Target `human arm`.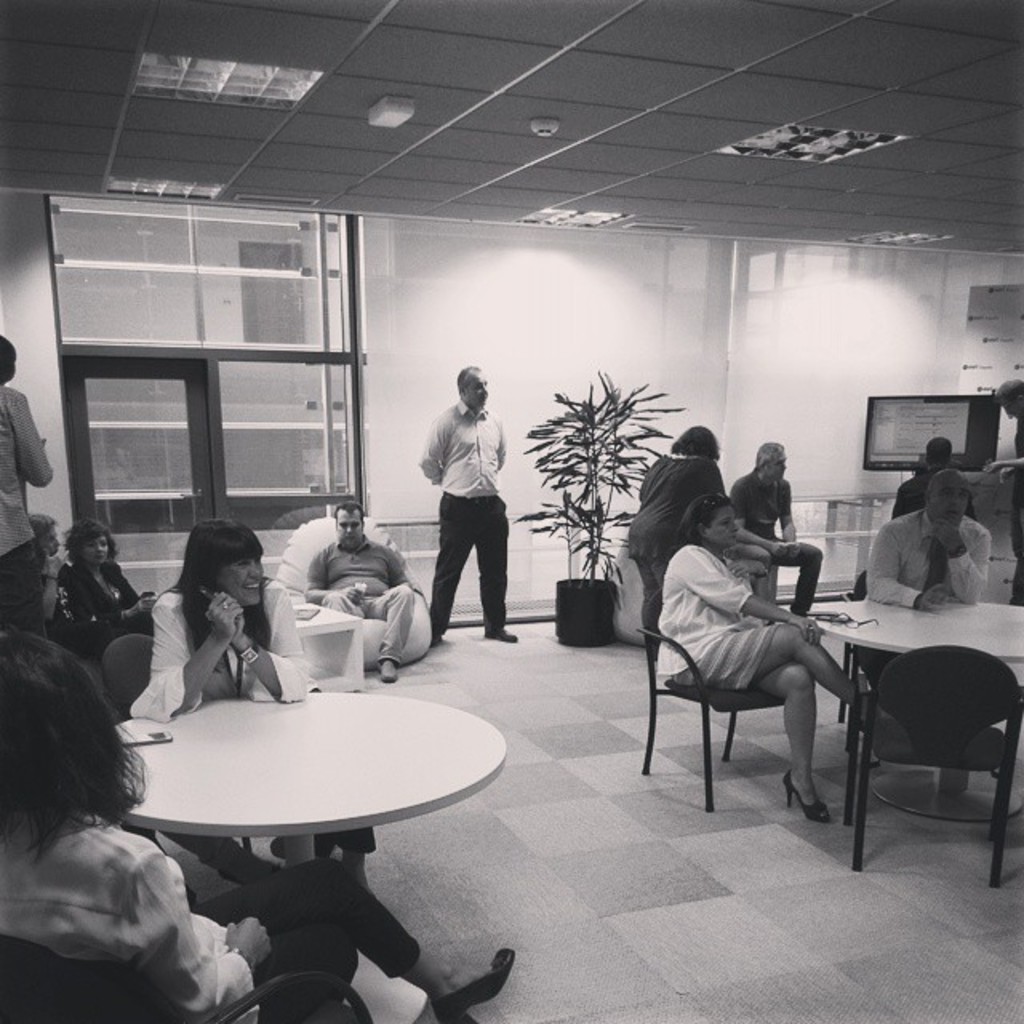
Target region: (x1=488, y1=408, x2=507, y2=472).
